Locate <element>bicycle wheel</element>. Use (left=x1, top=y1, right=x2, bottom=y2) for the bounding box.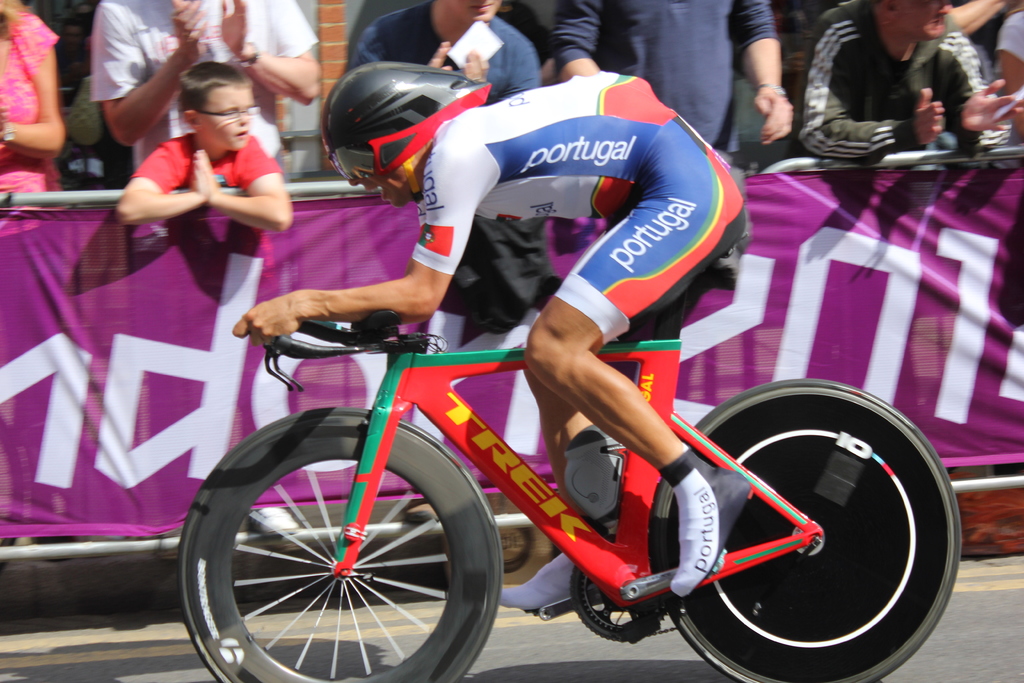
(left=178, top=413, right=506, bottom=682).
